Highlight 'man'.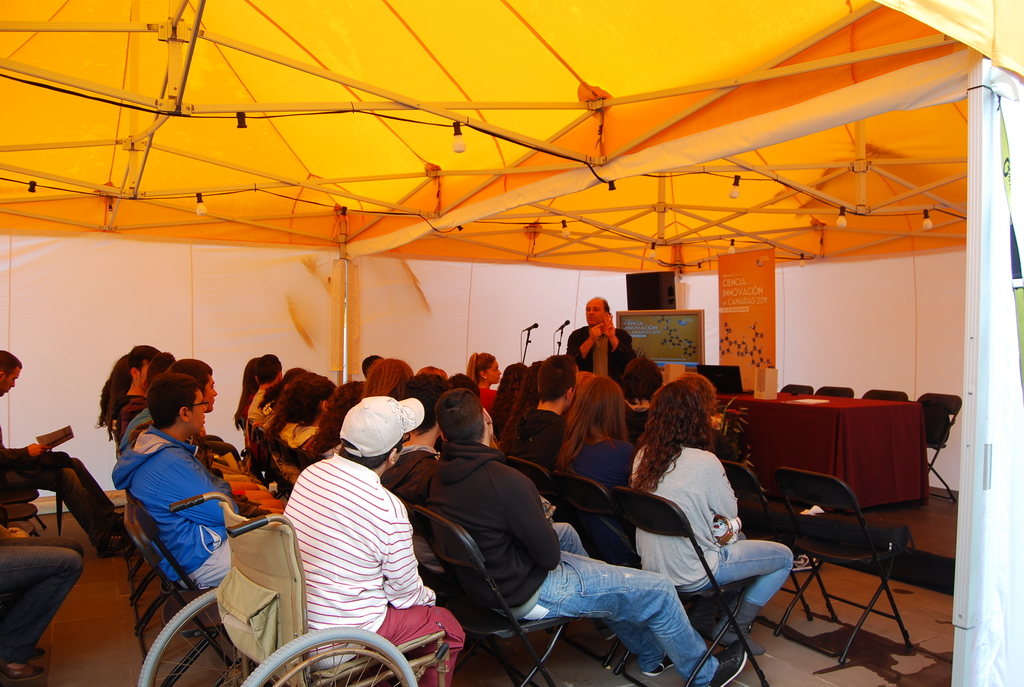
Highlighted region: <region>125, 361, 285, 519</region>.
